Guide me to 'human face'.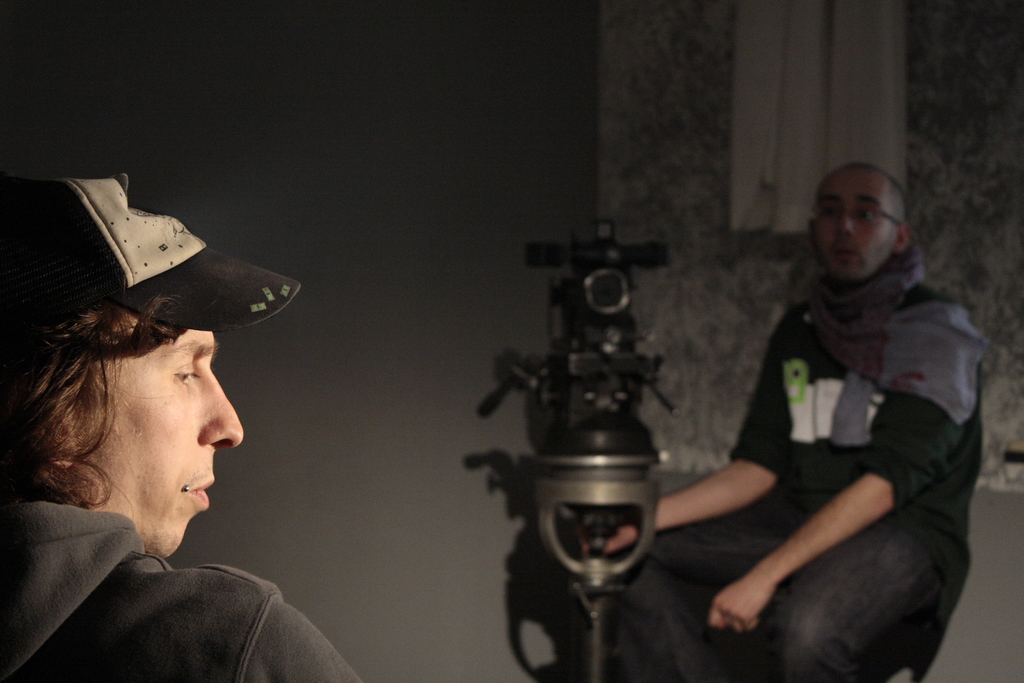
Guidance: <region>68, 331, 243, 552</region>.
